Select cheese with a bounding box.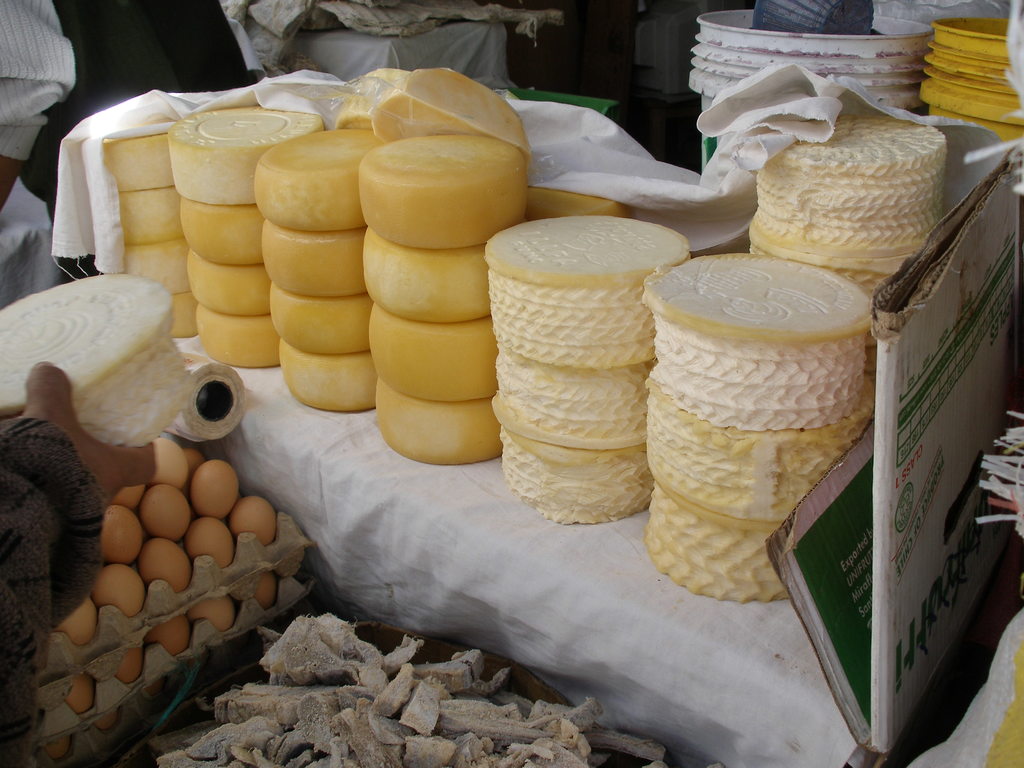
(left=0, top=273, right=198, bottom=445).
